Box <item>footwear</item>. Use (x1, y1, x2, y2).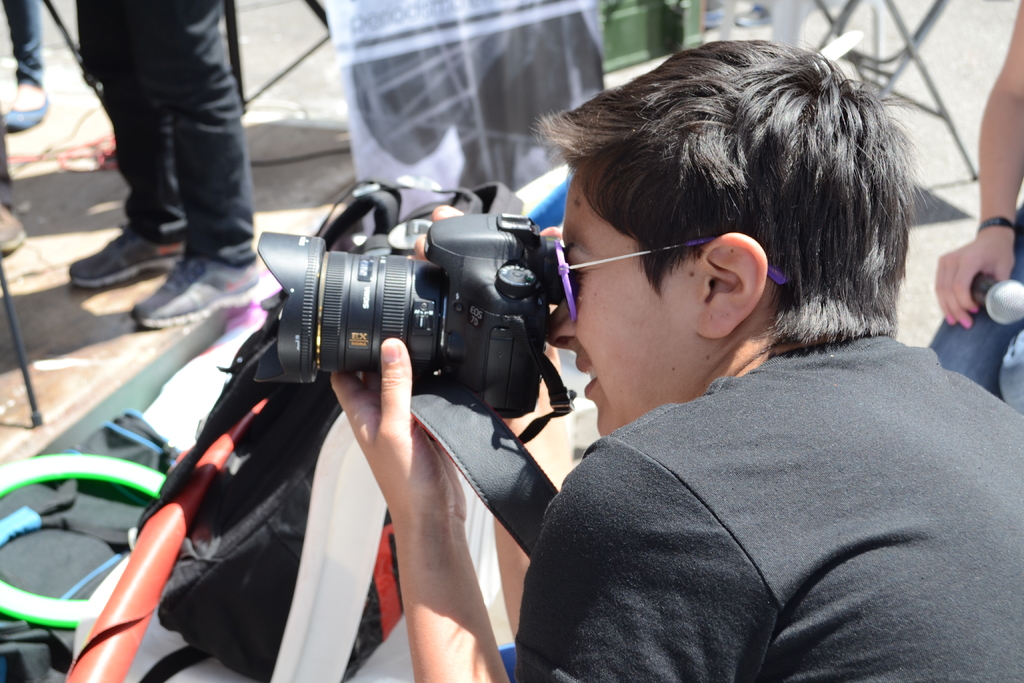
(0, 195, 27, 251).
